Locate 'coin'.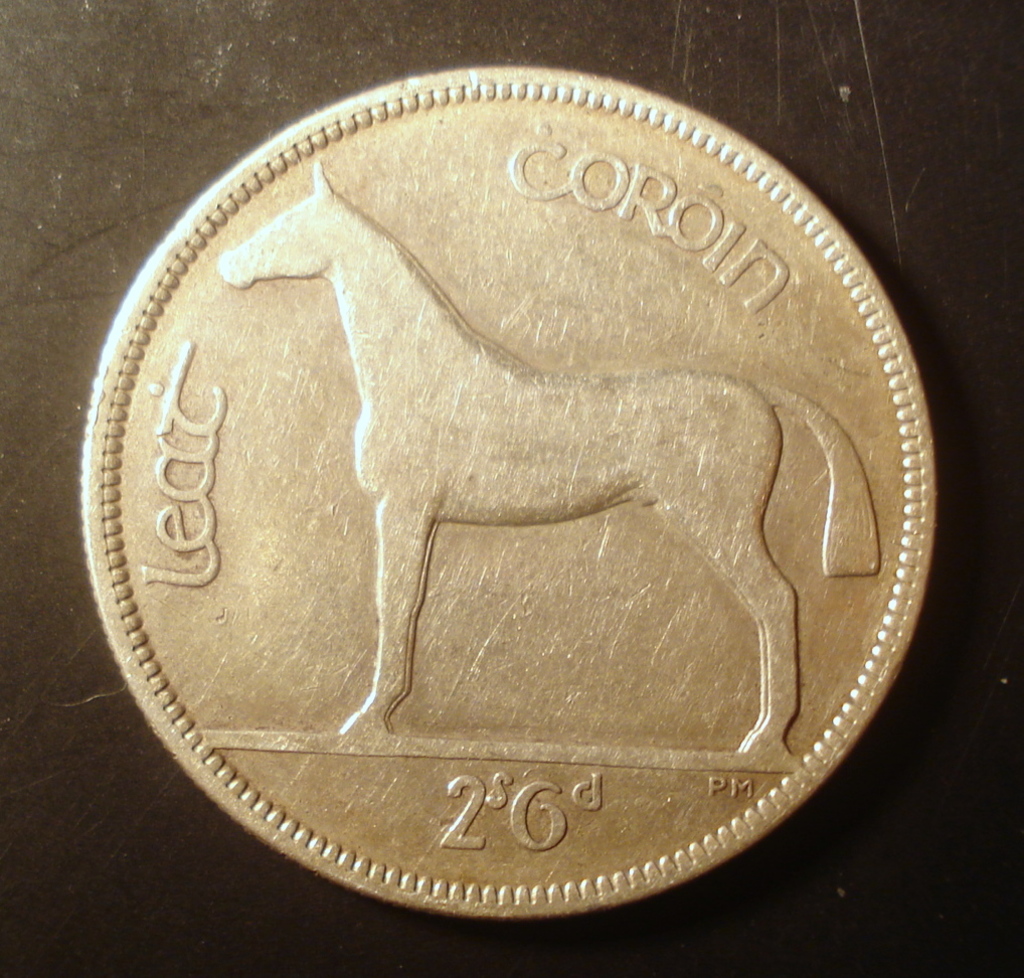
Bounding box: bbox(73, 64, 941, 922).
